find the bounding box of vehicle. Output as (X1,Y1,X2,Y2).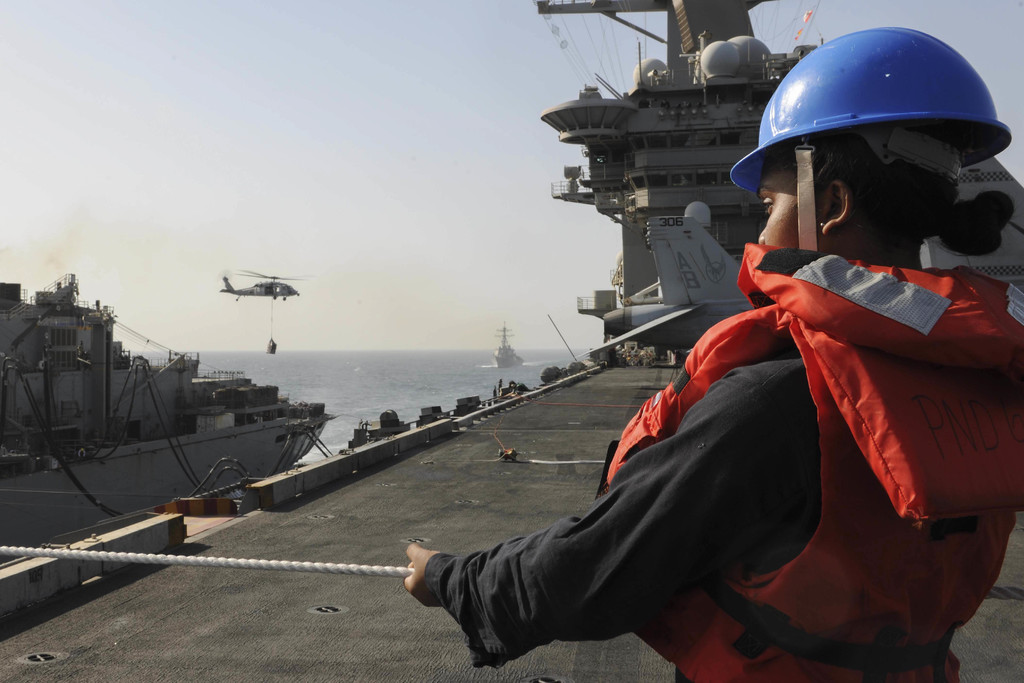
(8,294,336,531).
